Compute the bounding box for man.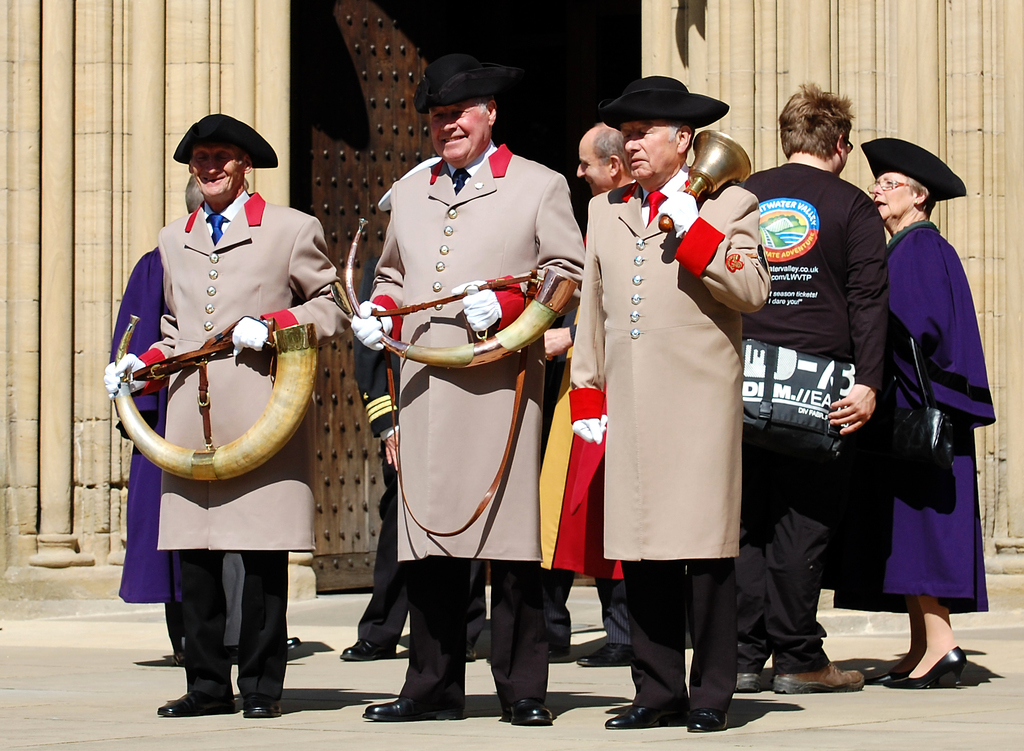
106:113:347:651.
